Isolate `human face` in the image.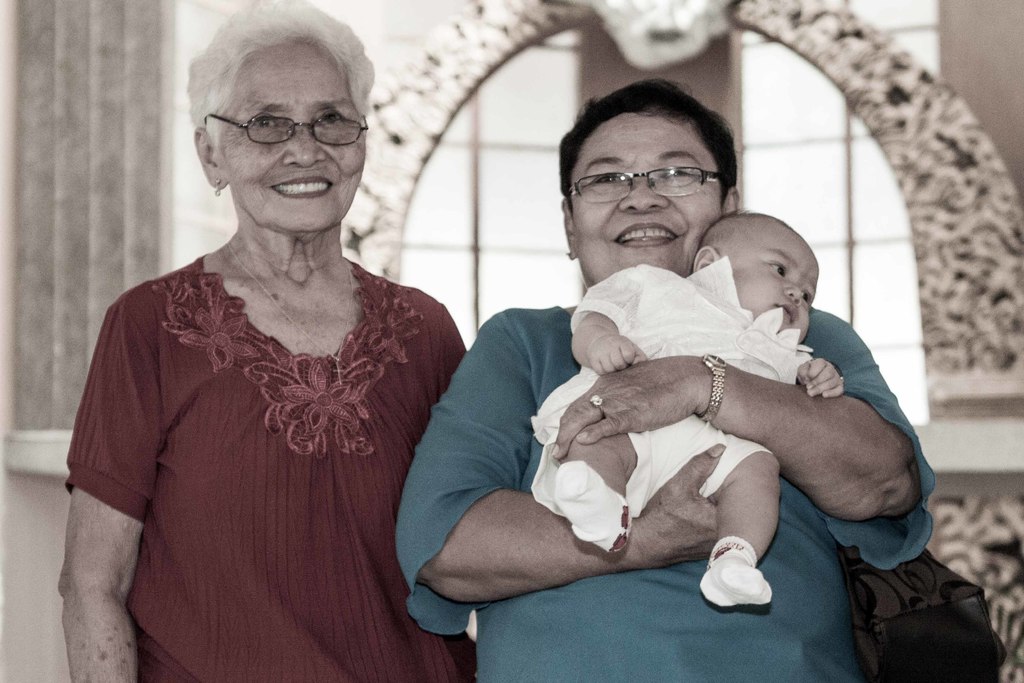
Isolated region: [719, 234, 818, 344].
